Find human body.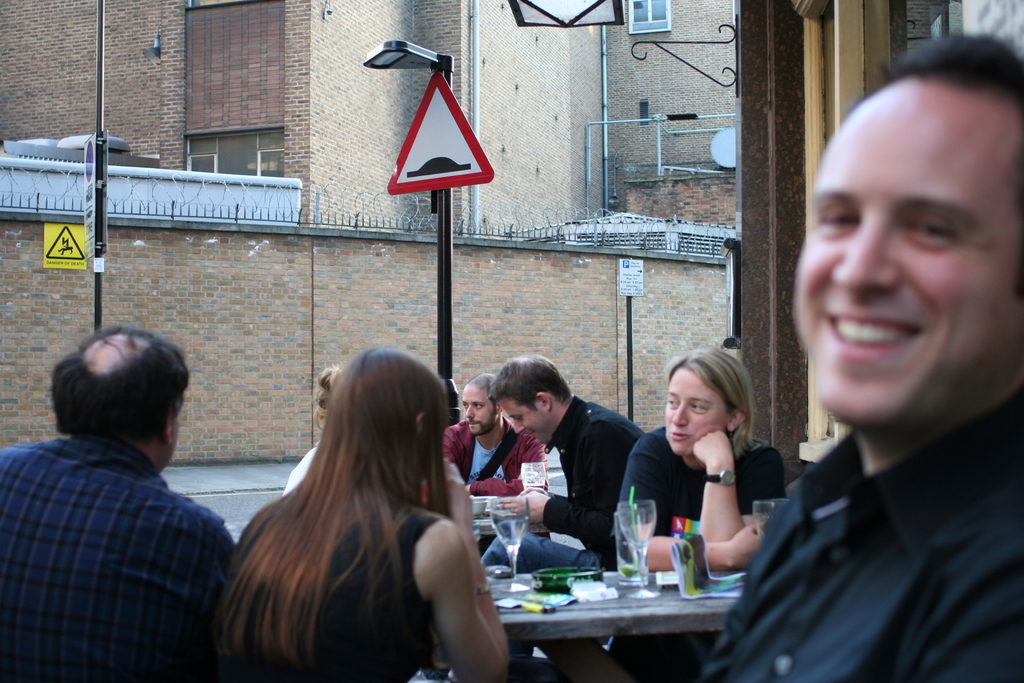
bbox(3, 327, 232, 682).
